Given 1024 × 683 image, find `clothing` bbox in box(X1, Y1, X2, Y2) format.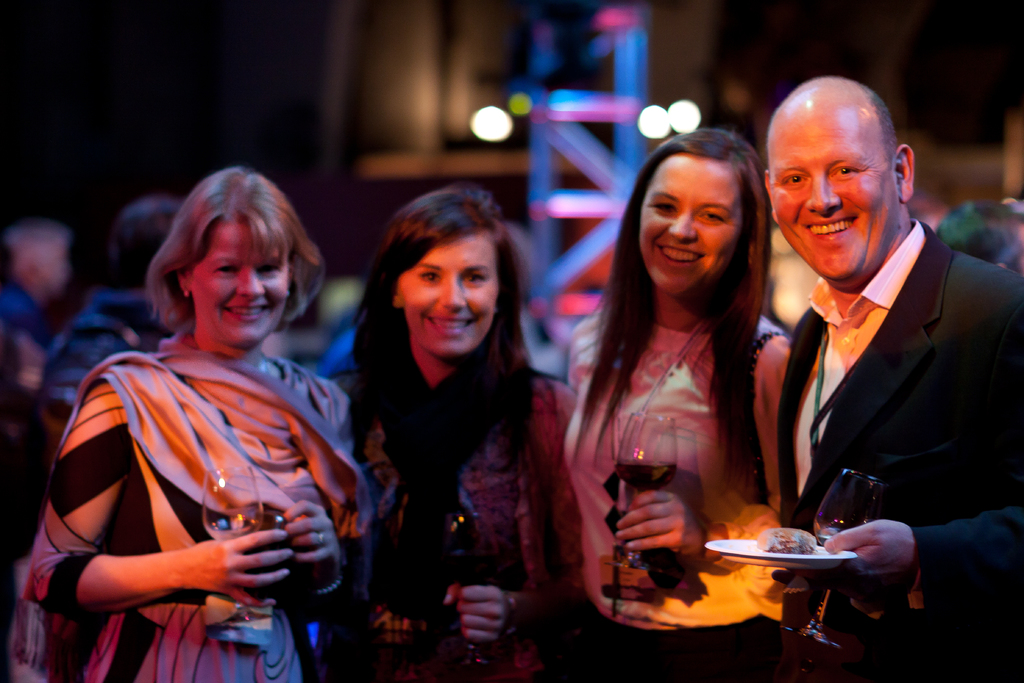
box(778, 226, 1023, 682).
